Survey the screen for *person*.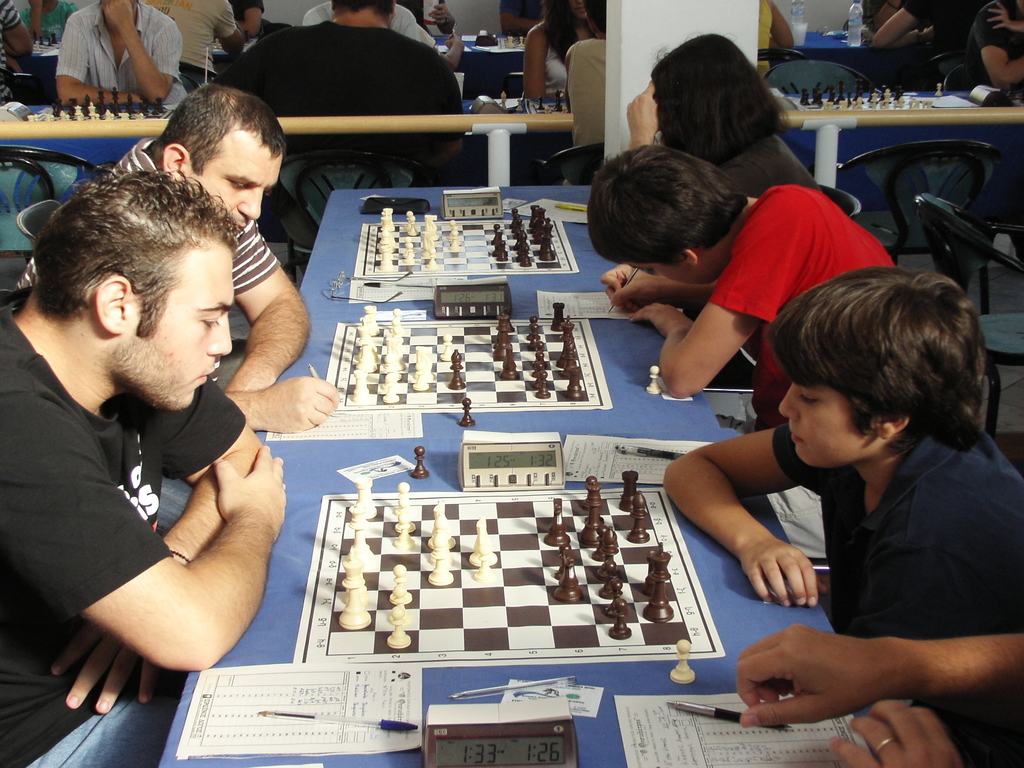
Survey found: (734,627,1023,767).
